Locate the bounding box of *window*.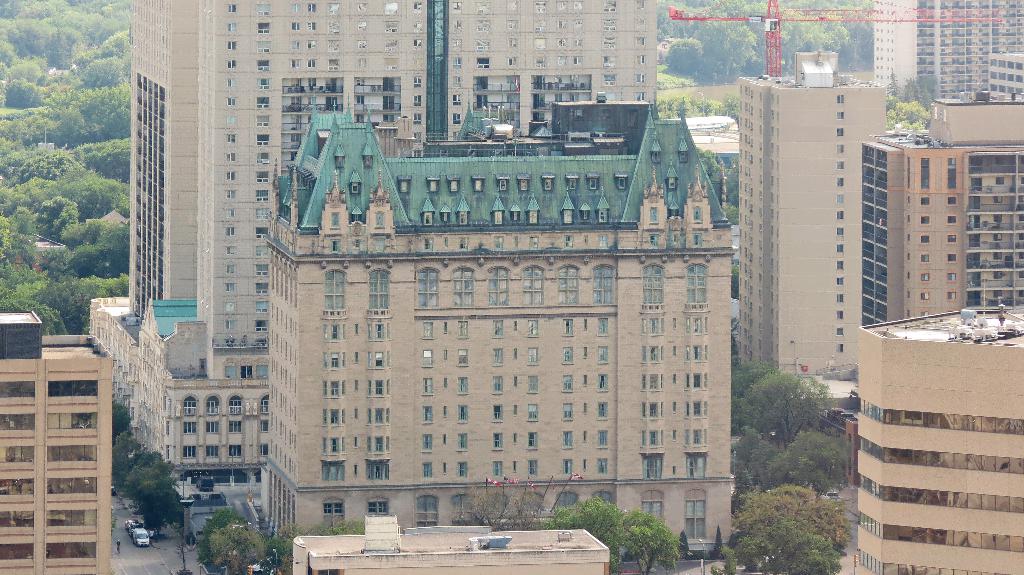
Bounding box: l=353, t=463, r=356, b=475.
